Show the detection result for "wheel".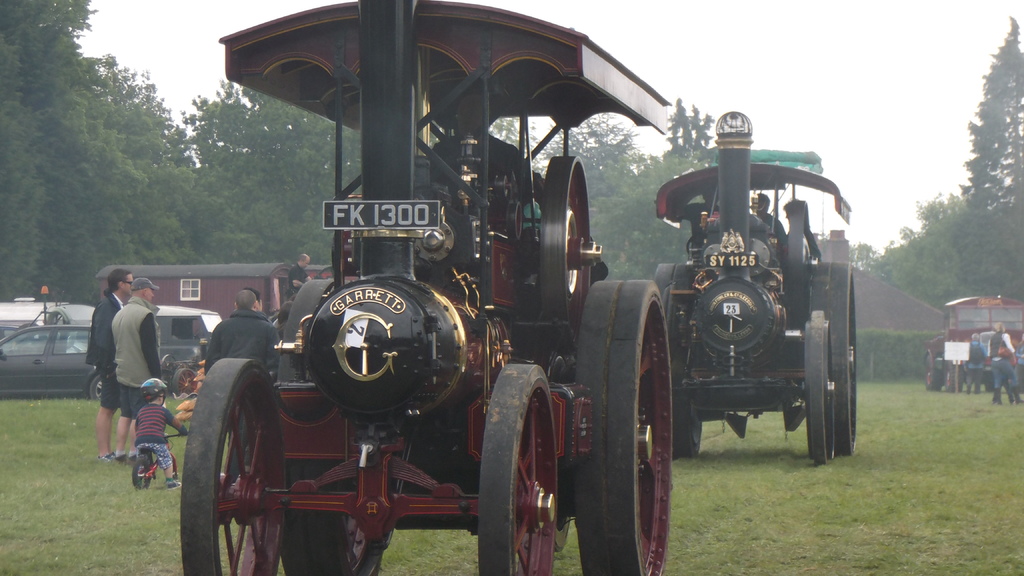
BBox(170, 367, 198, 395).
